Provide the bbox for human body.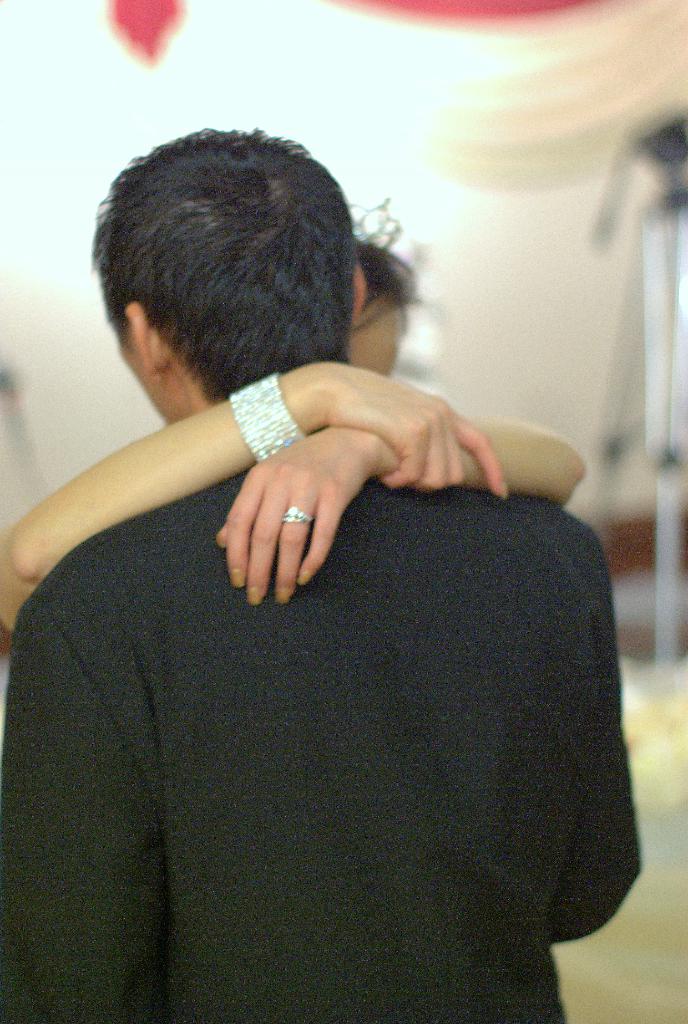
(47, 166, 618, 1023).
